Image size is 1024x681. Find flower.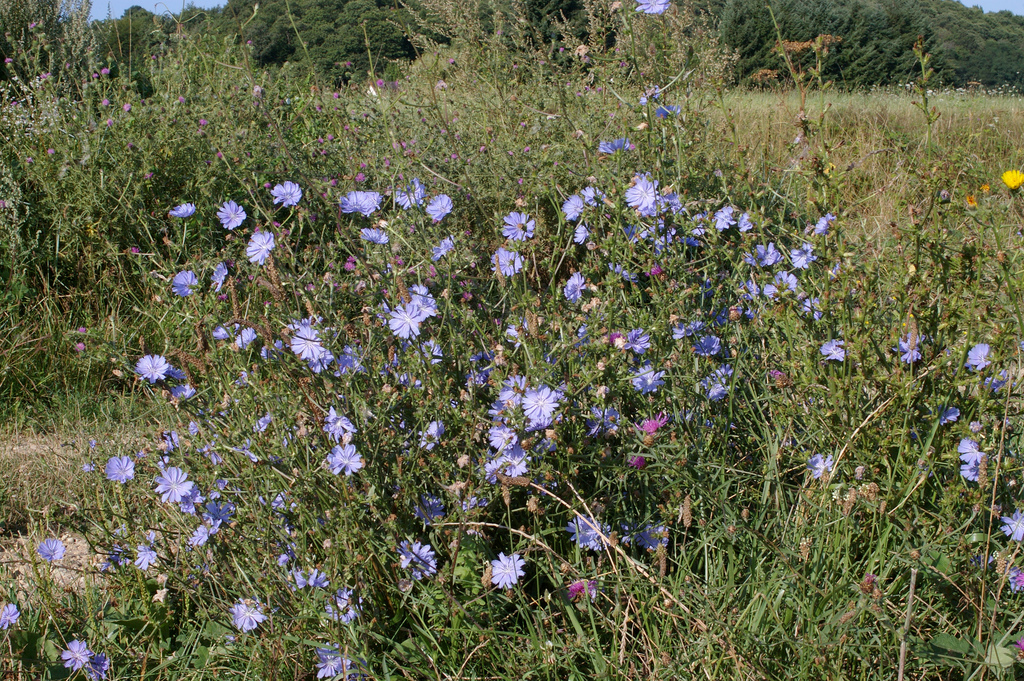
<bbox>385, 299, 432, 342</bbox>.
